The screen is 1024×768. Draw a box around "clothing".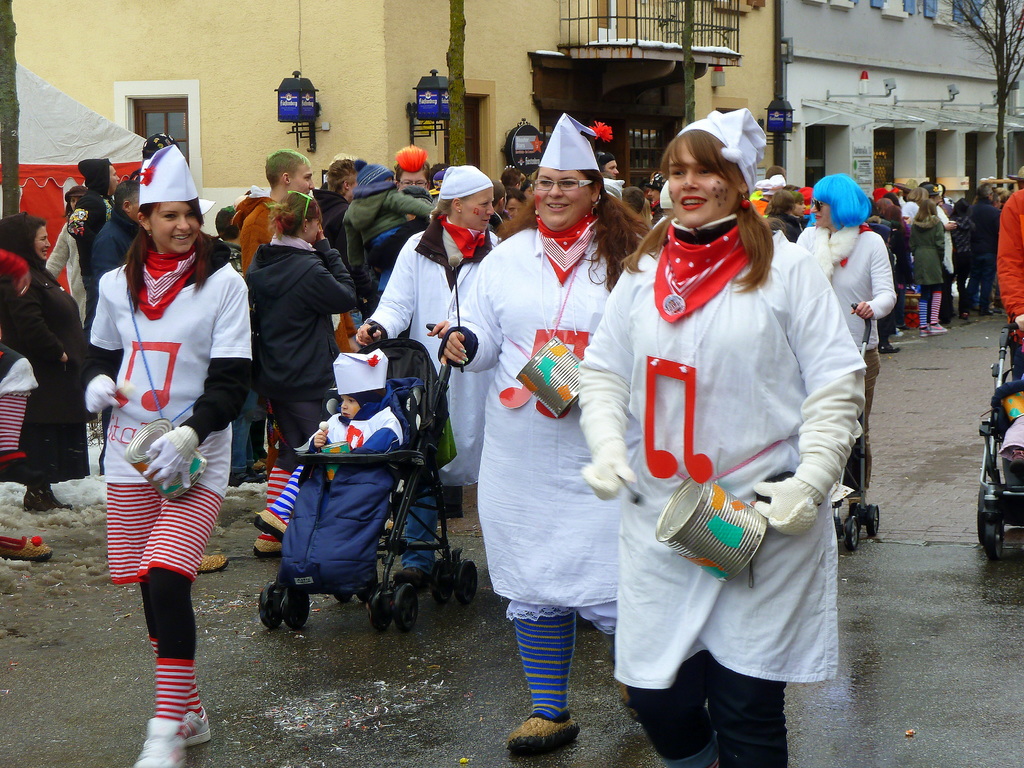
[x1=763, y1=211, x2=808, y2=239].
